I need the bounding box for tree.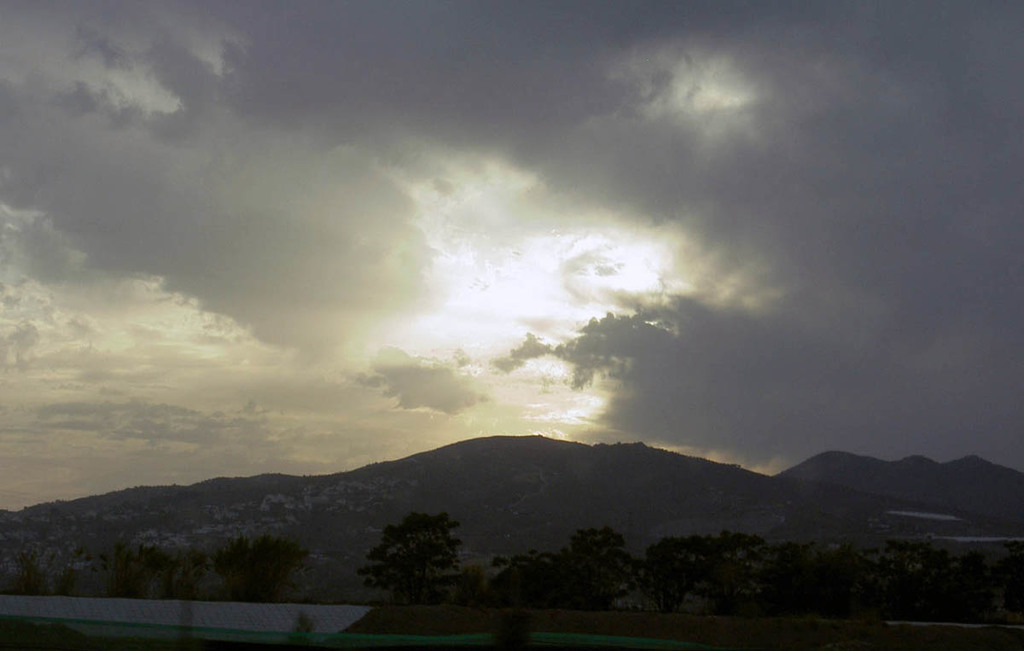
Here it is: select_region(357, 511, 468, 607).
